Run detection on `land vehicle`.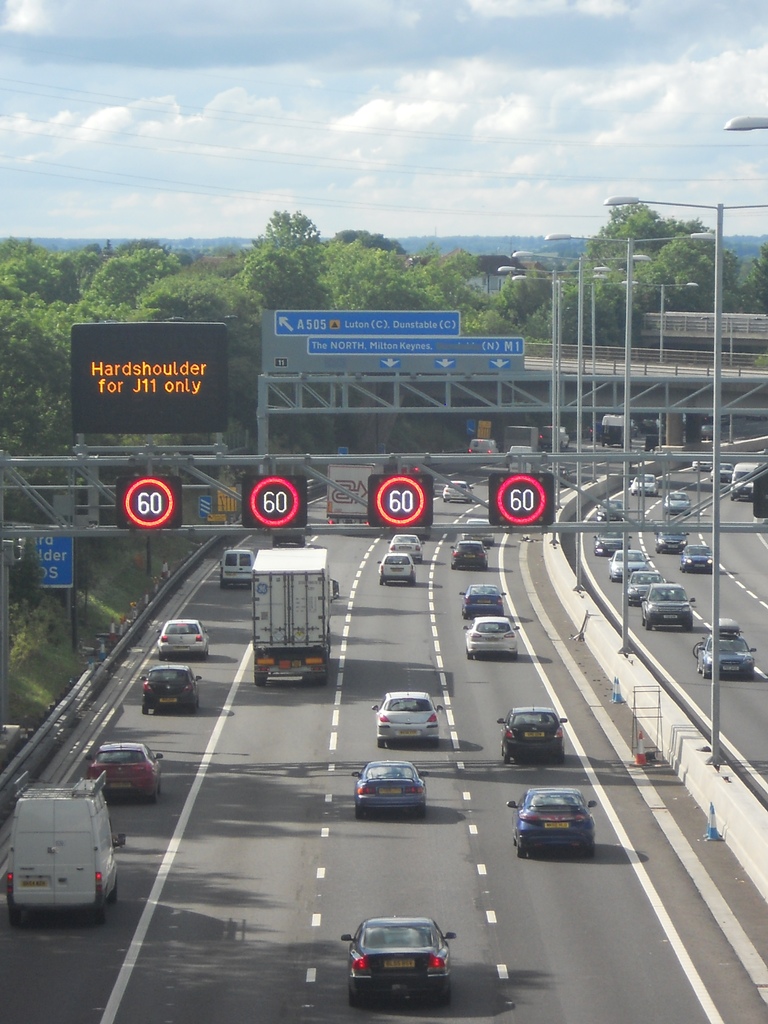
Result: Rect(597, 499, 625, 524).
